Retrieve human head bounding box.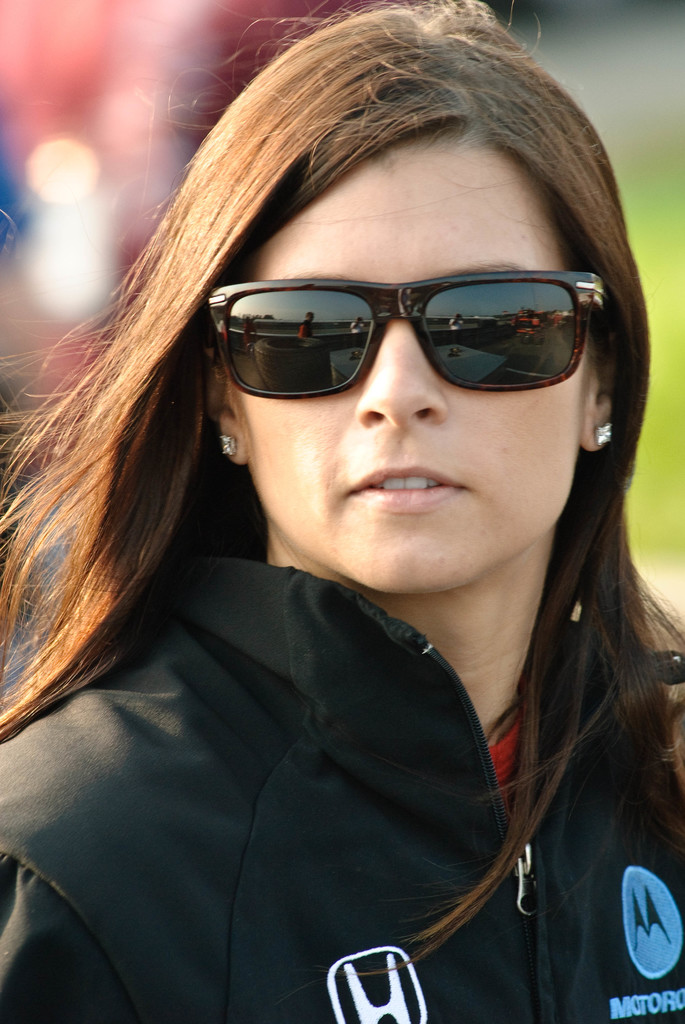
Bounding box: locate(0, 0, 684, 976).
